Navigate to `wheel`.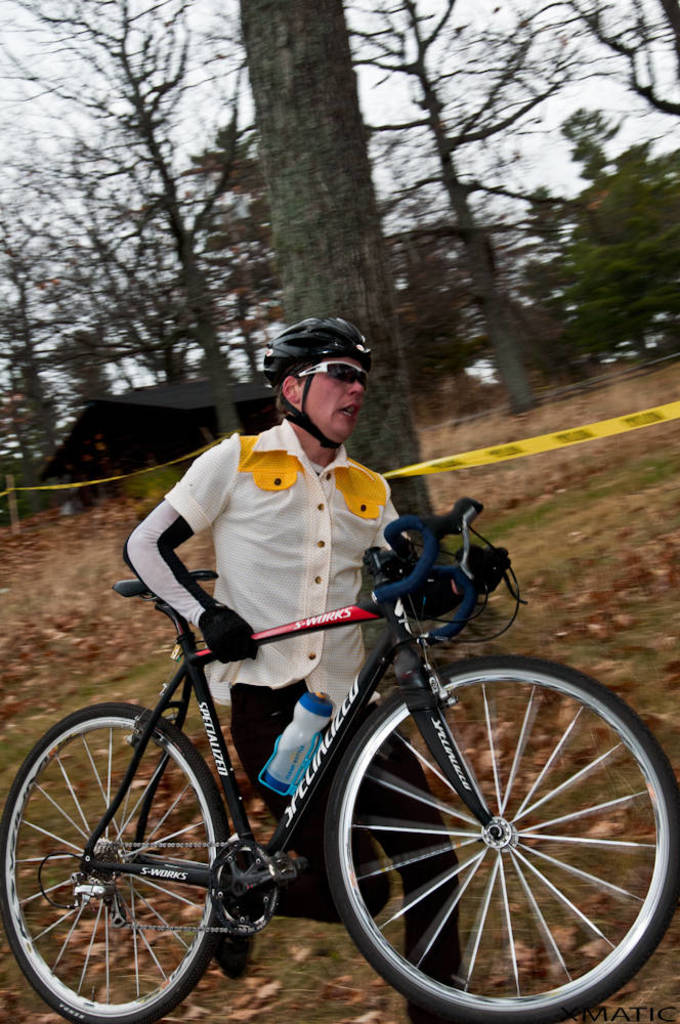
Navigation target: 325 657 679 1023.
